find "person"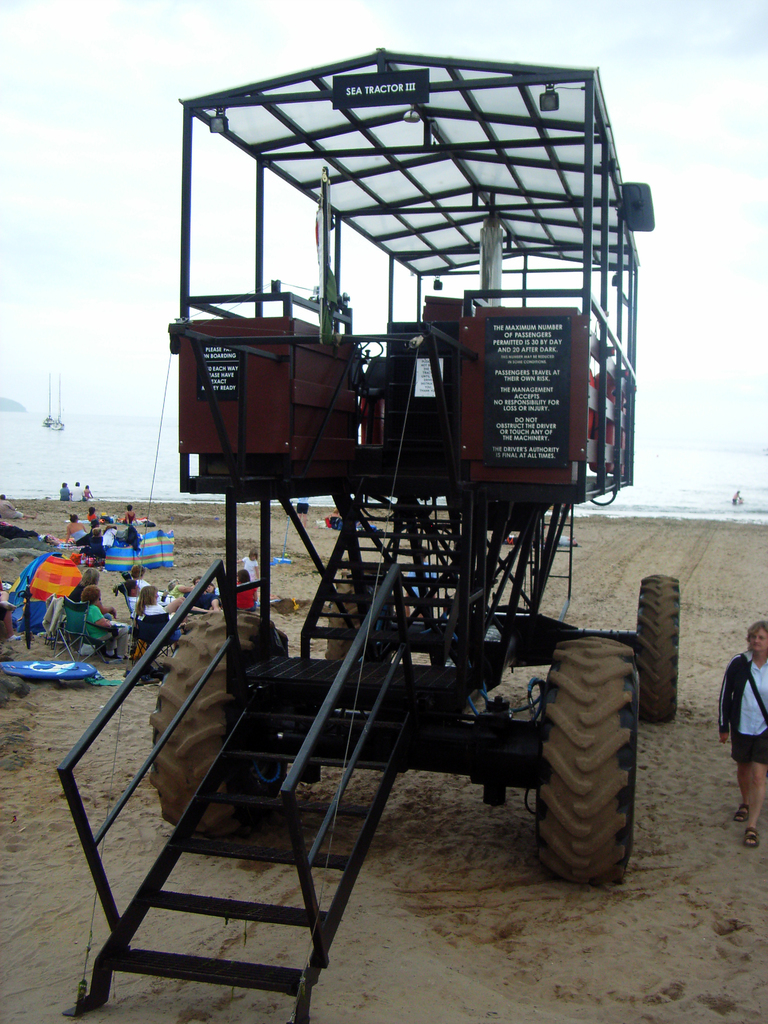
region(719, 623, 767, 849)
